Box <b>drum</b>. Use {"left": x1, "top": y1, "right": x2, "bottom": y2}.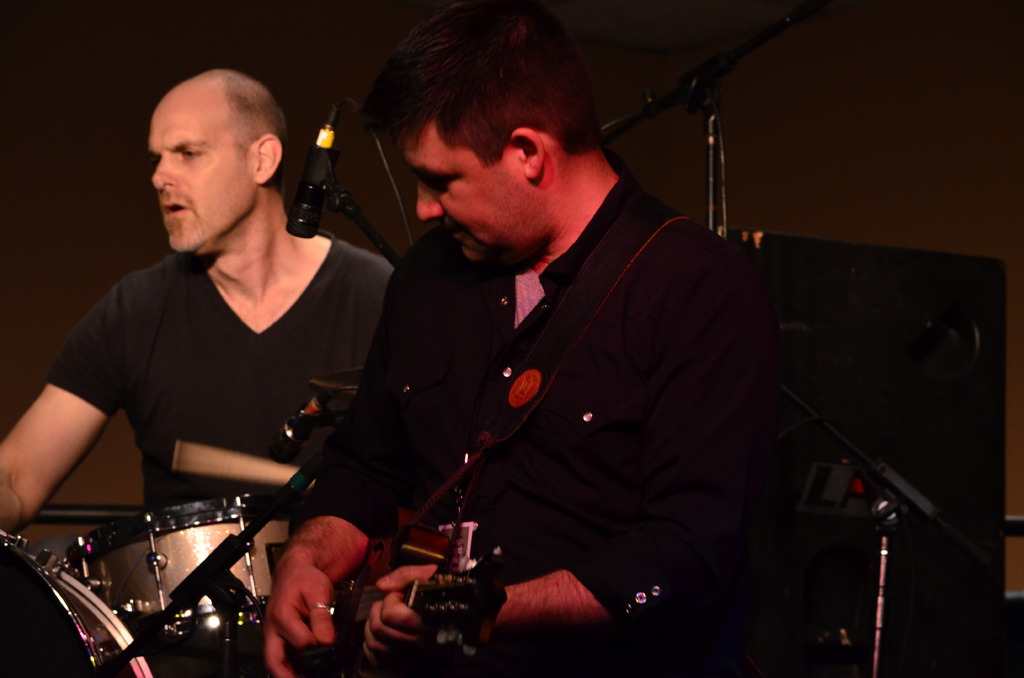
{"left": 0, "top": 530, "right": 152, "bottom": 677}.
